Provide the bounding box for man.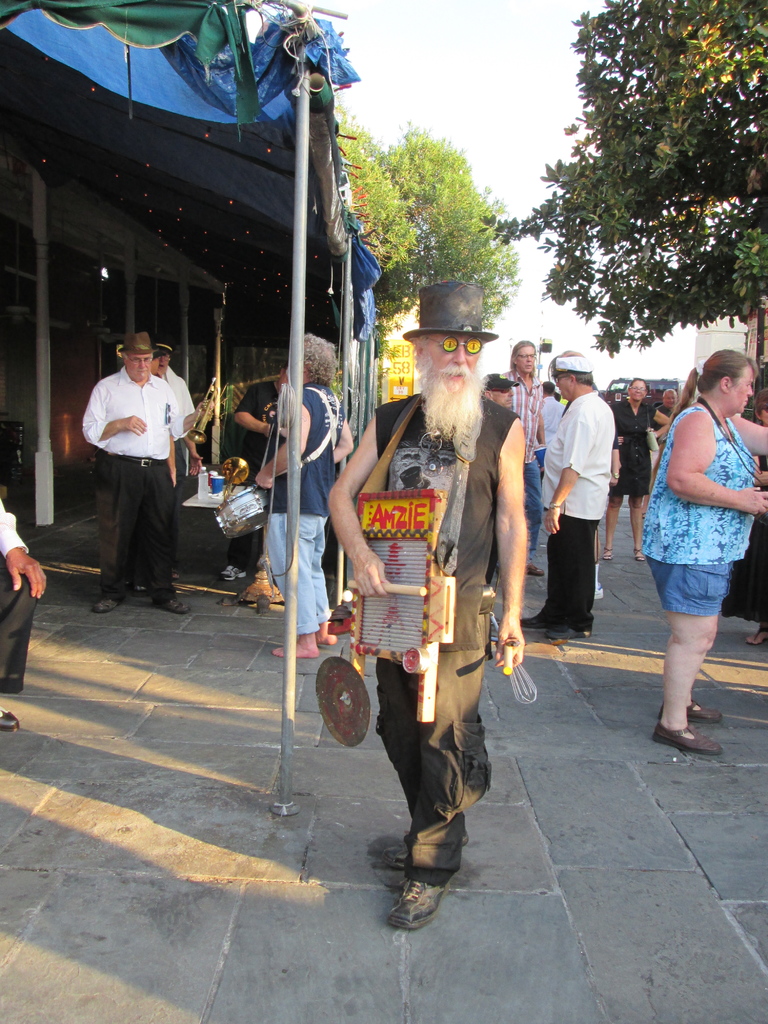
71, 322, 187, 584.
